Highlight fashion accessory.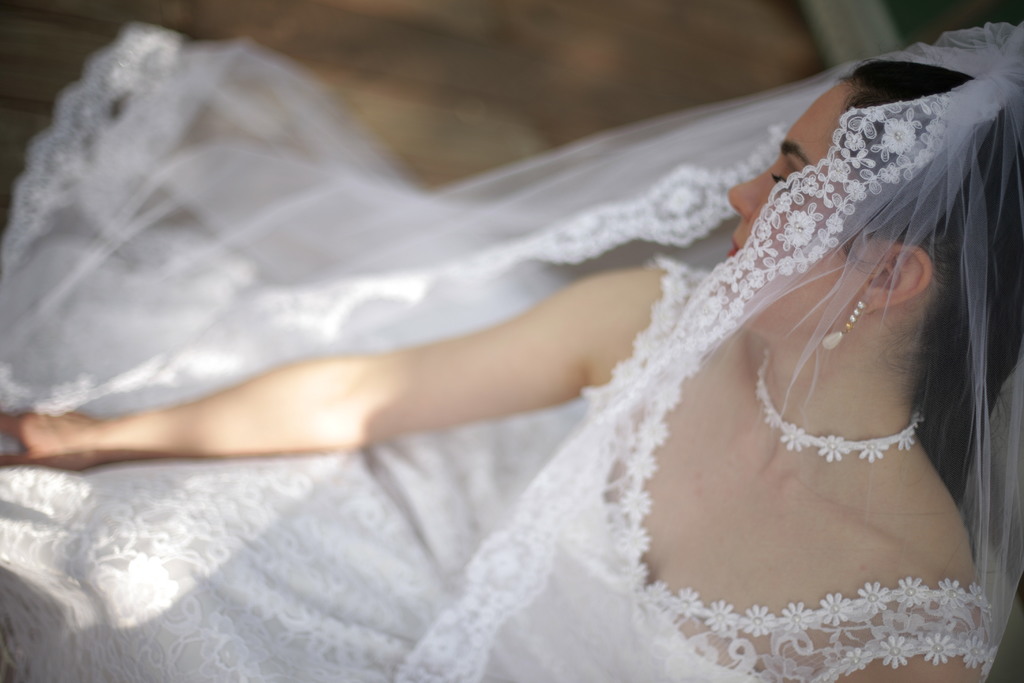
Highlighted region: box=[820, 304, 861, 359].
